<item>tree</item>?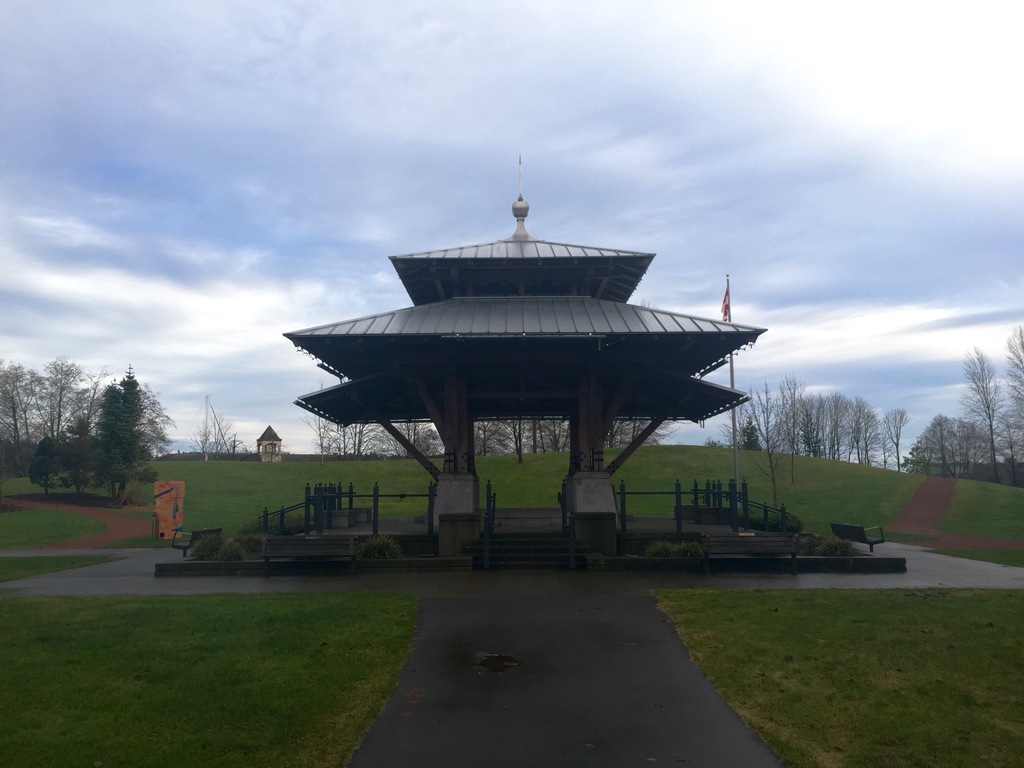
342:382:397:479
